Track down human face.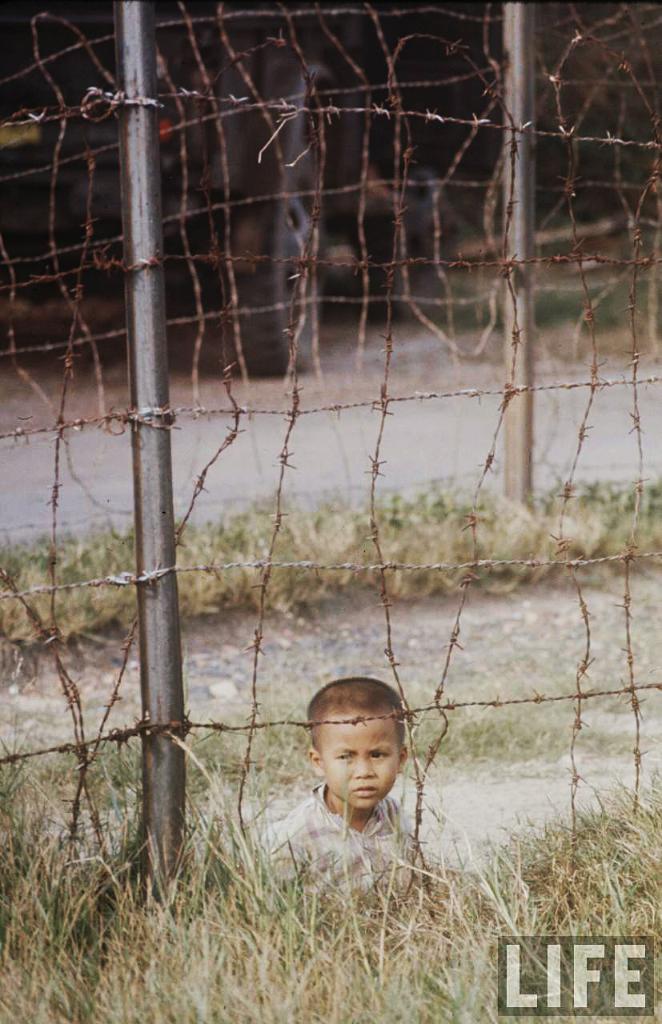
Tracked to [319, 704, 403, 813].
